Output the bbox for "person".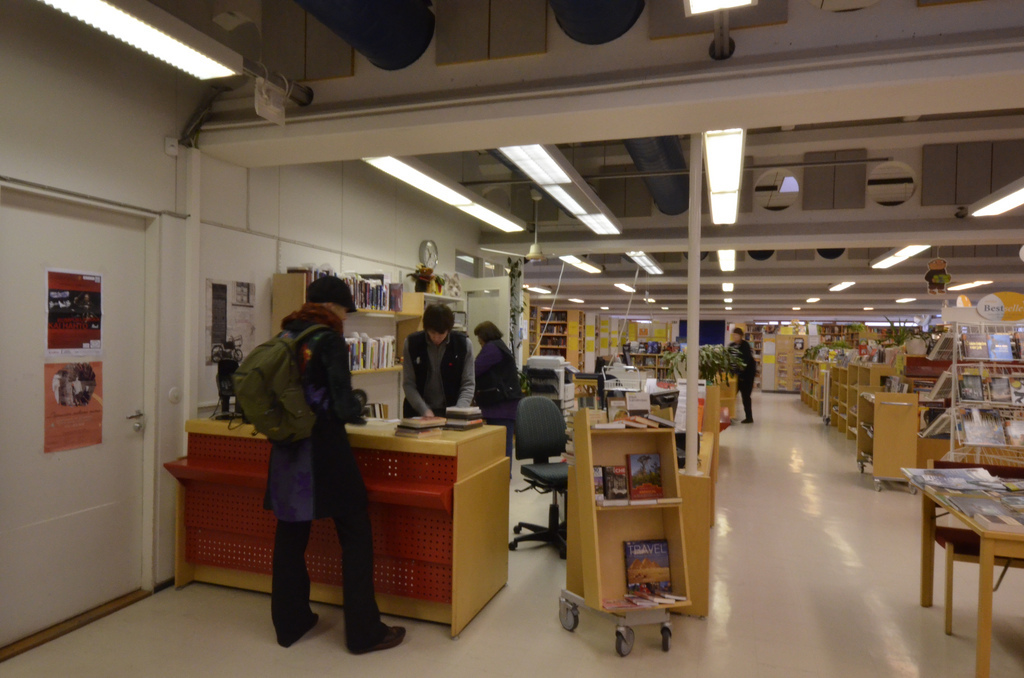
724 331 760 428.
